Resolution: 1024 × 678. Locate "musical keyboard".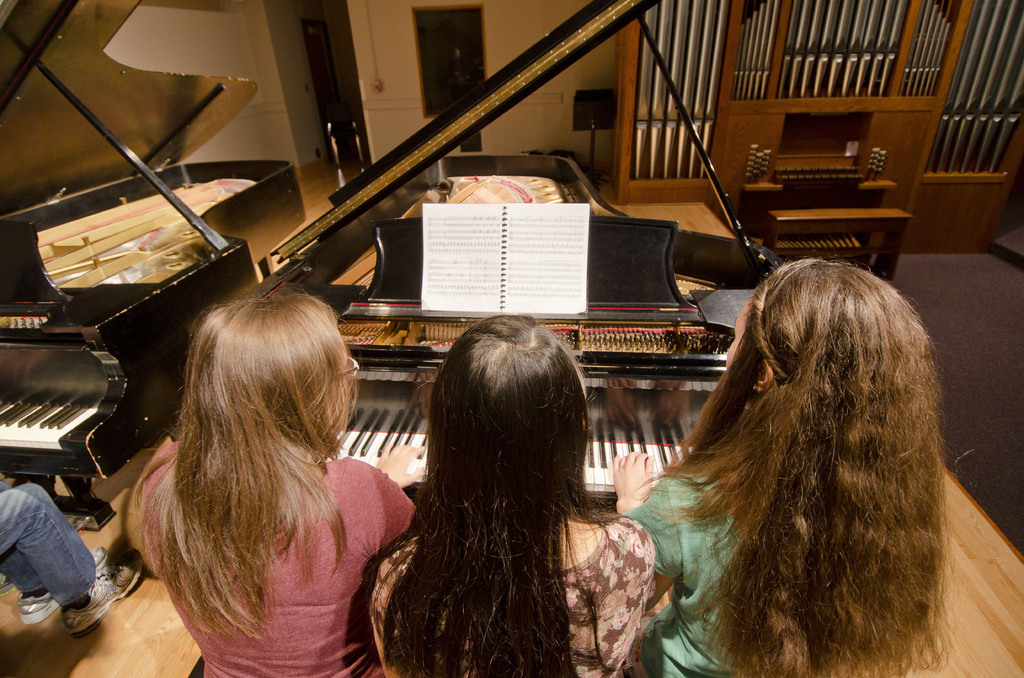
bbox=(0, 385, 117, 482).
